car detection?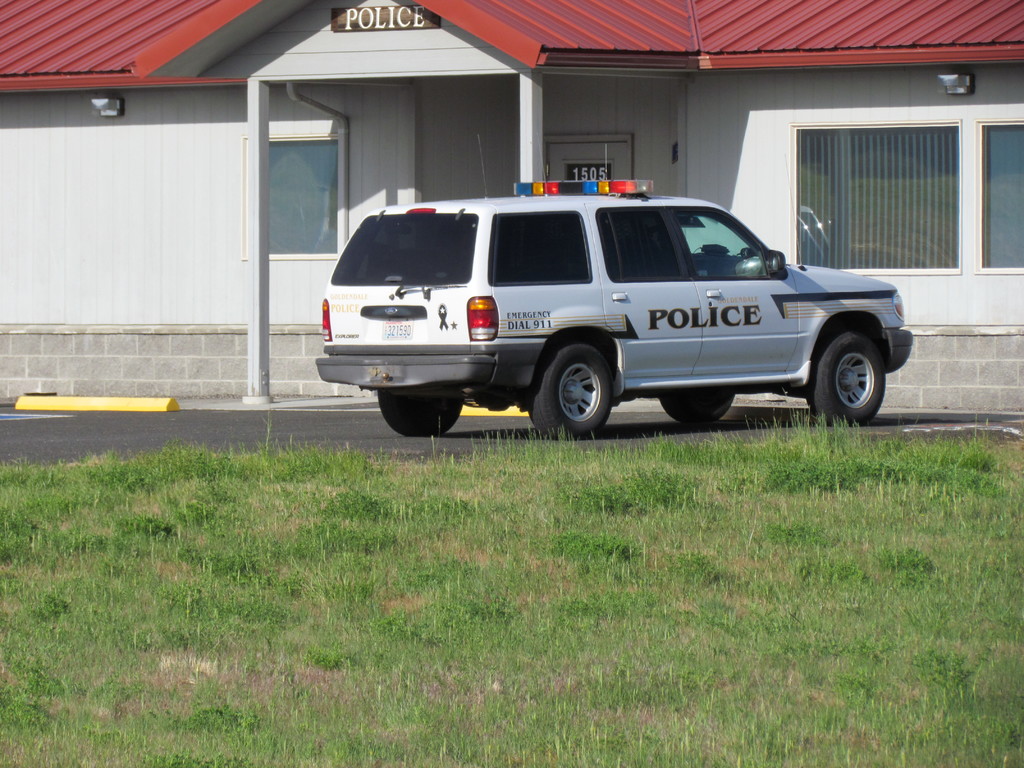
{"x1": 291, "y1": 165, "x2": 891, "y2": 436}
